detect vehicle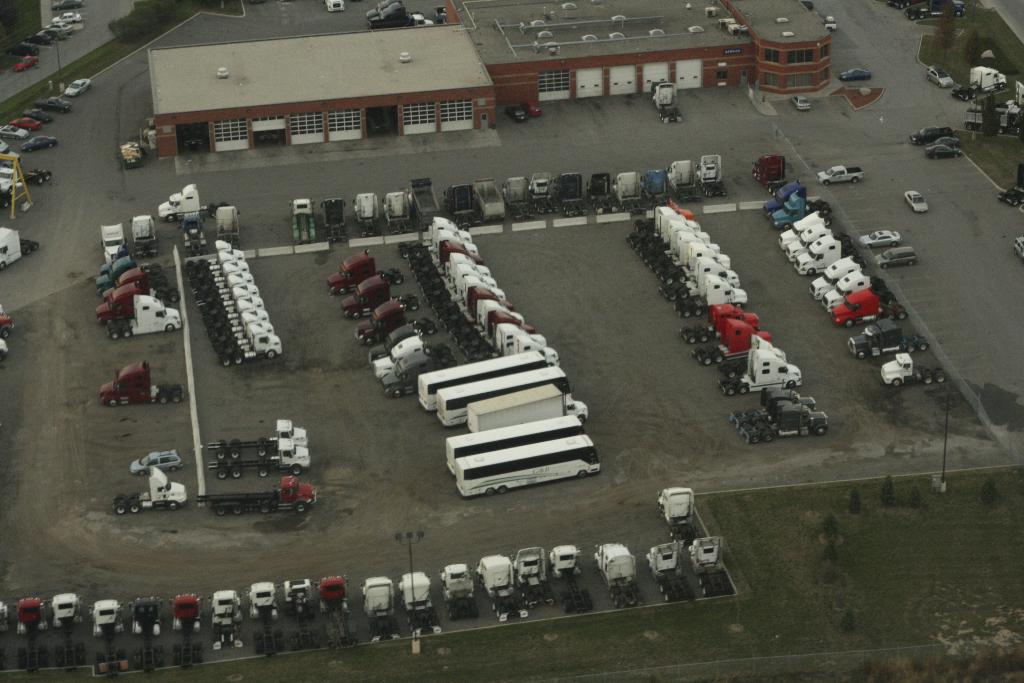
98/223/124/259
